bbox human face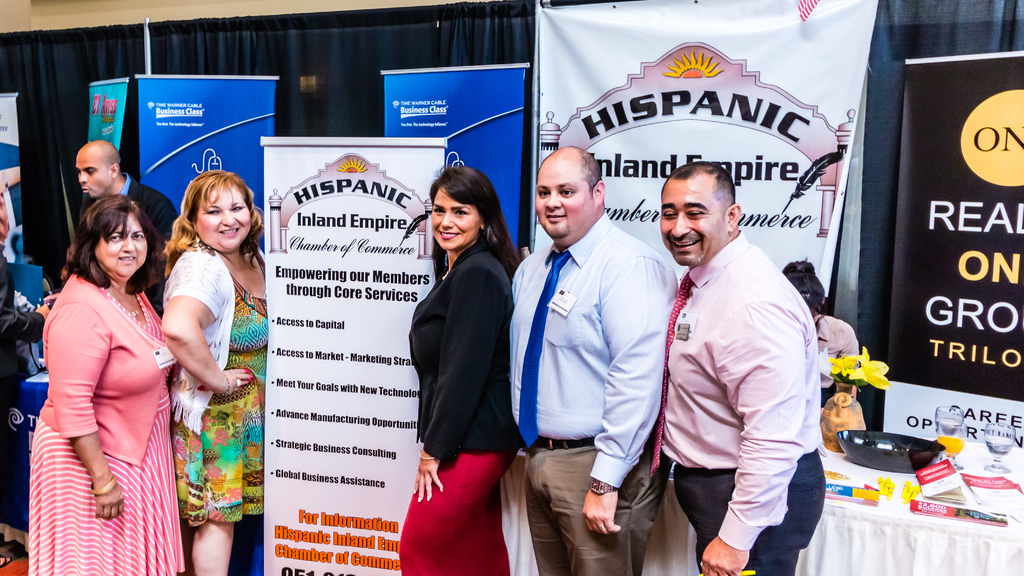
x1=97 y1=217 x2=152 y2=280
